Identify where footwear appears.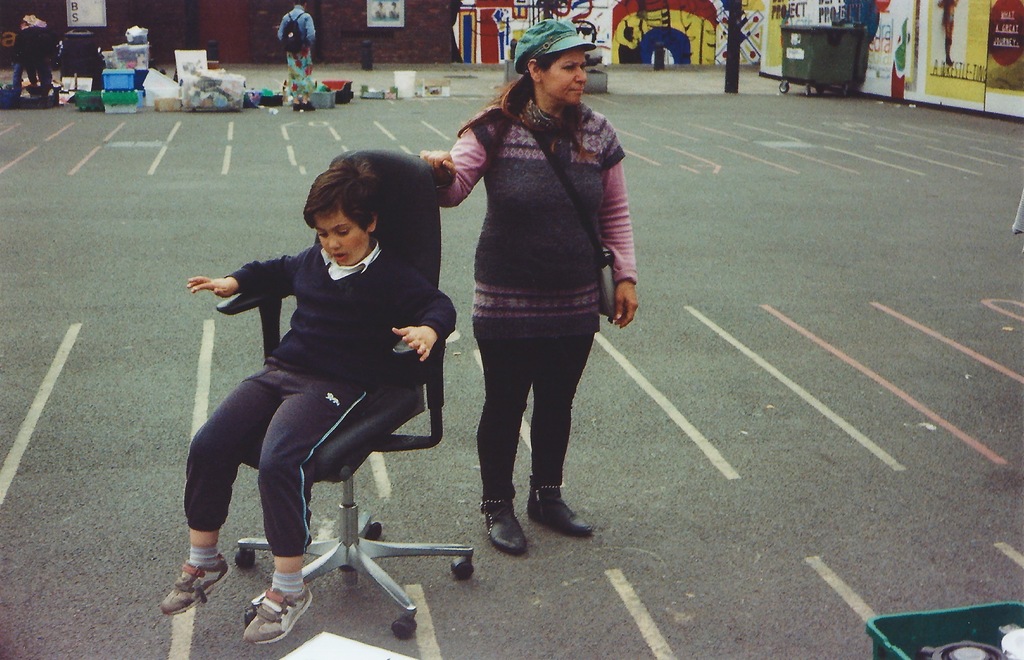
Appears at locate(165, 549, 228, 617).
